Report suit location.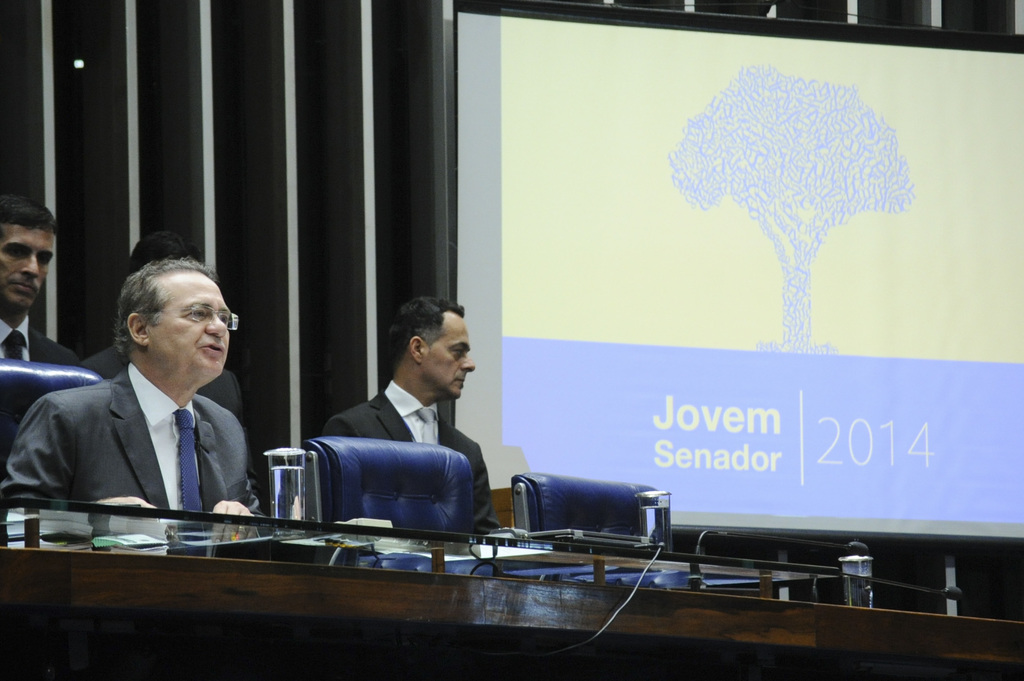
Report: left=74, top=342, right=246, bottom=433.
